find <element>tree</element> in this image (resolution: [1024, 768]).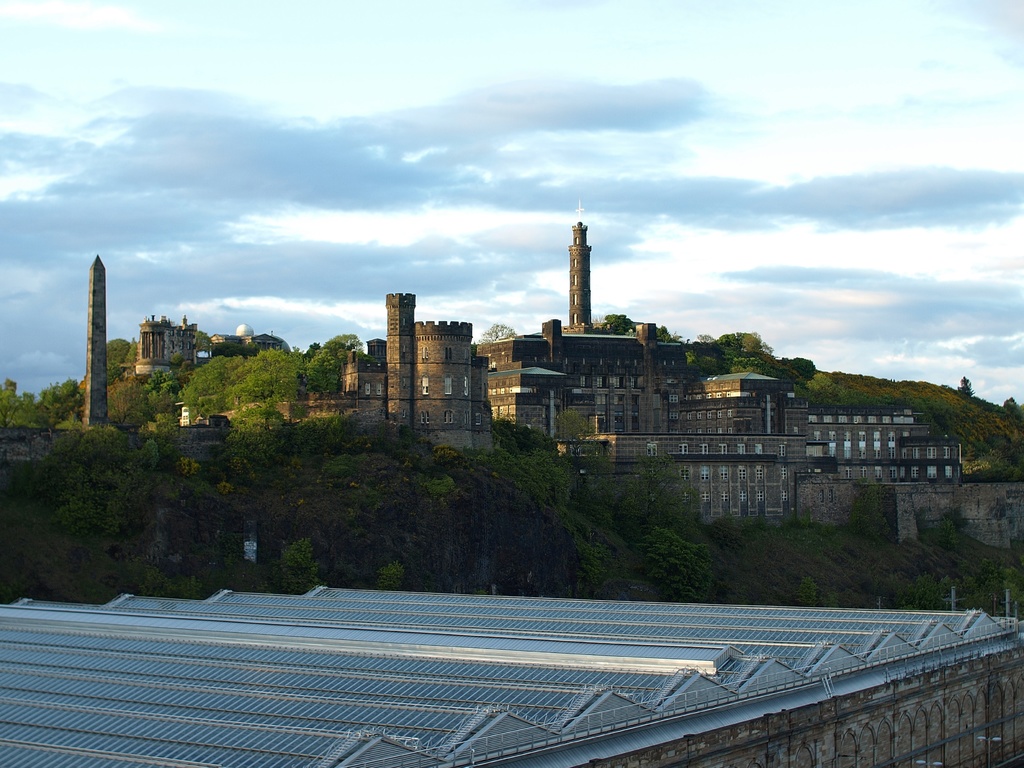
{"x1": 715, "y1": 330, "x2": 752, "y2": 350}.
